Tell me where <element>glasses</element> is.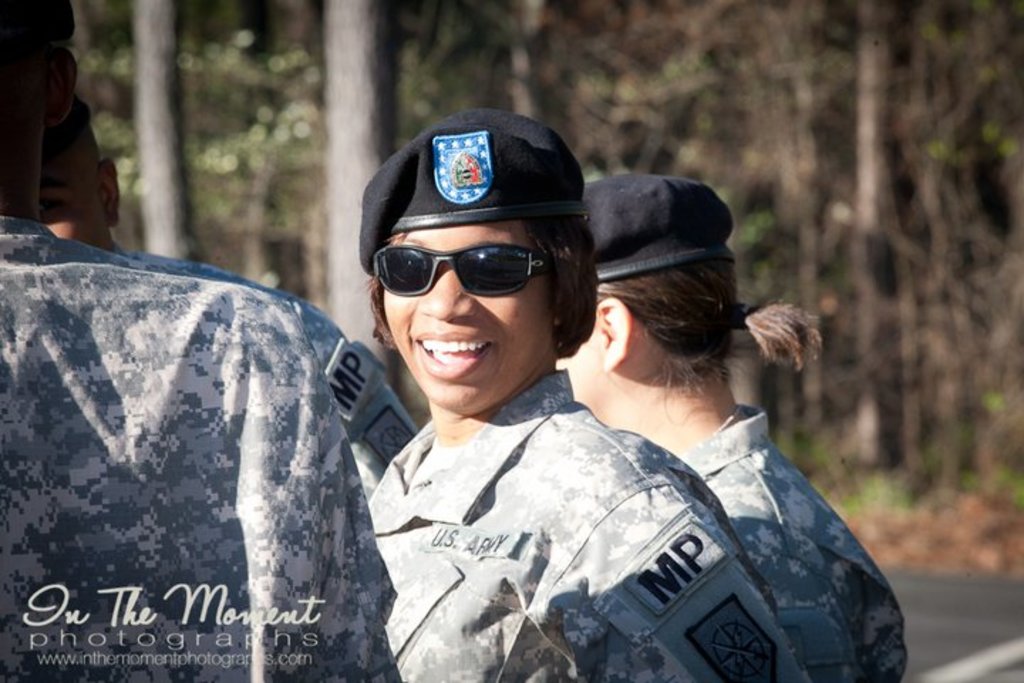
<element>glasses</element> is at 380/235/533/307.
